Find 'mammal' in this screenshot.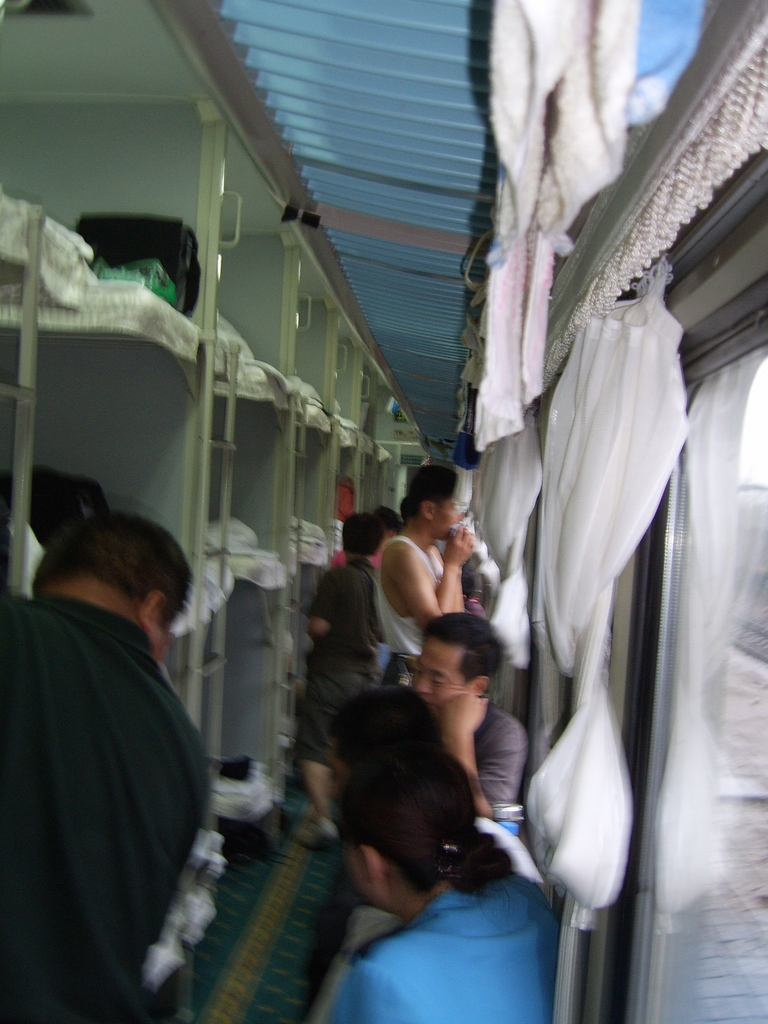
The bounding box for 'mammal' is left=1, top=514, right=213, bottom=1023.
